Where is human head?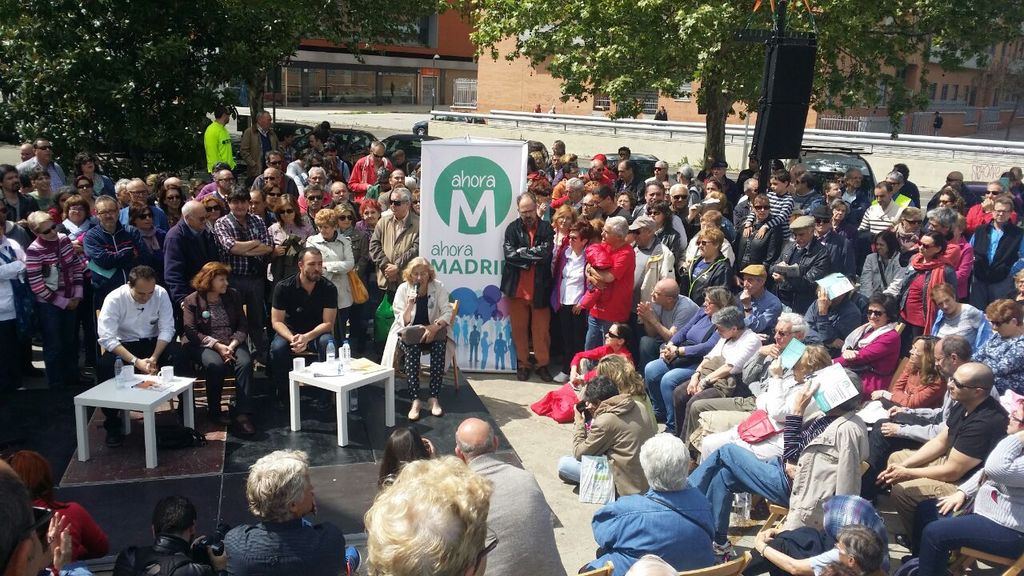
362, 453, 494, 575.
